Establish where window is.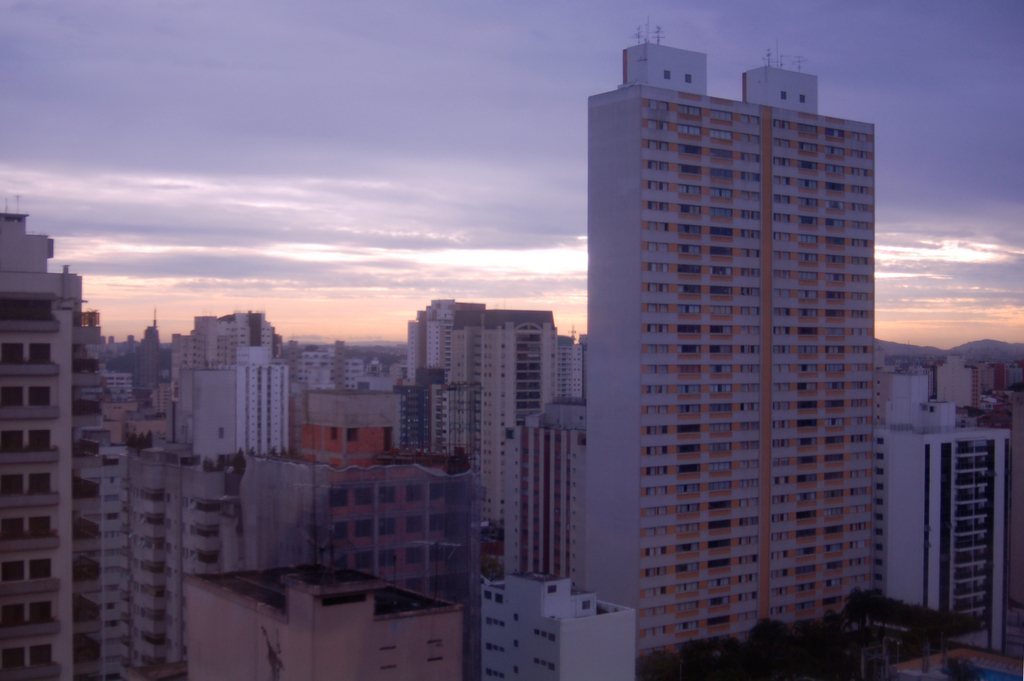
Established at BBox(380, 550, 395, 566).
